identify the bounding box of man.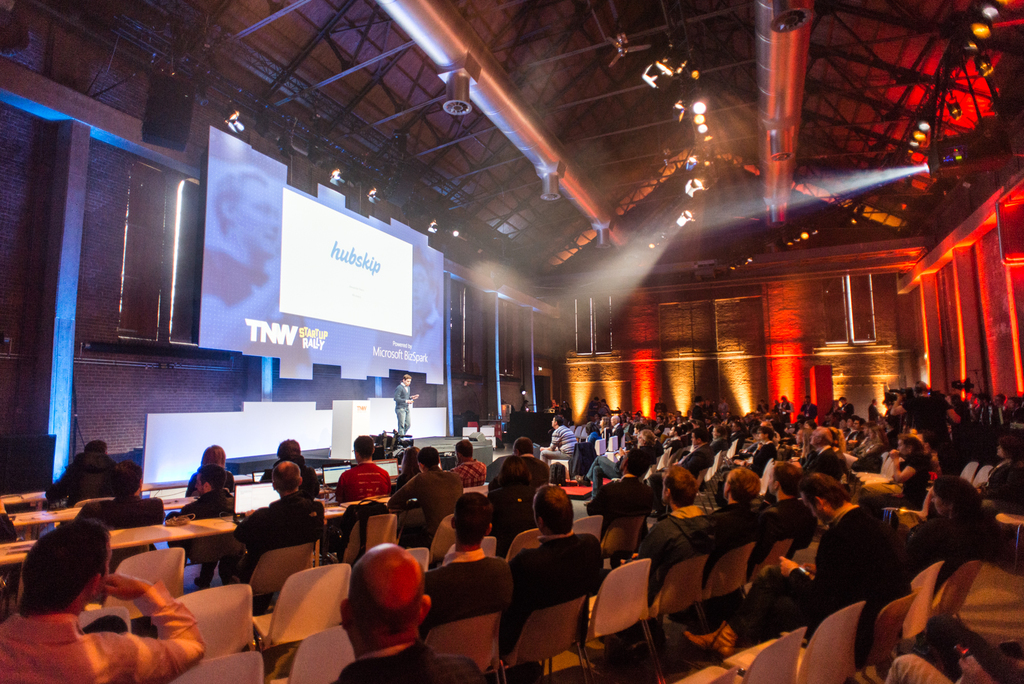
<box>333,434,394,505</box>.
